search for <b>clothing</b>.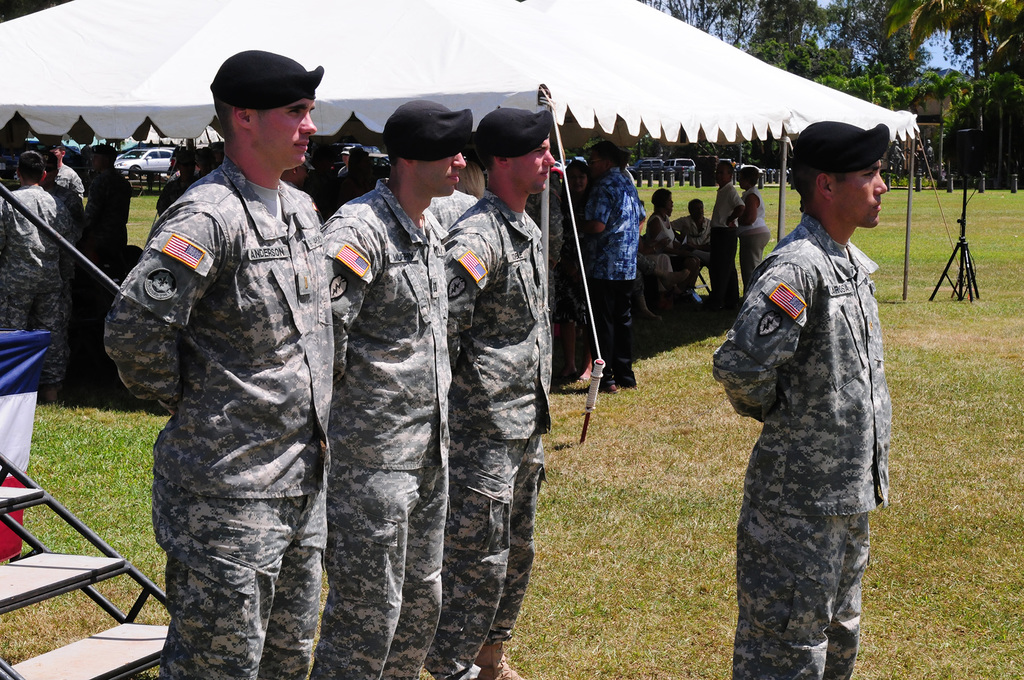
Found at [left=702, top=209, right=899, bottom=679].
